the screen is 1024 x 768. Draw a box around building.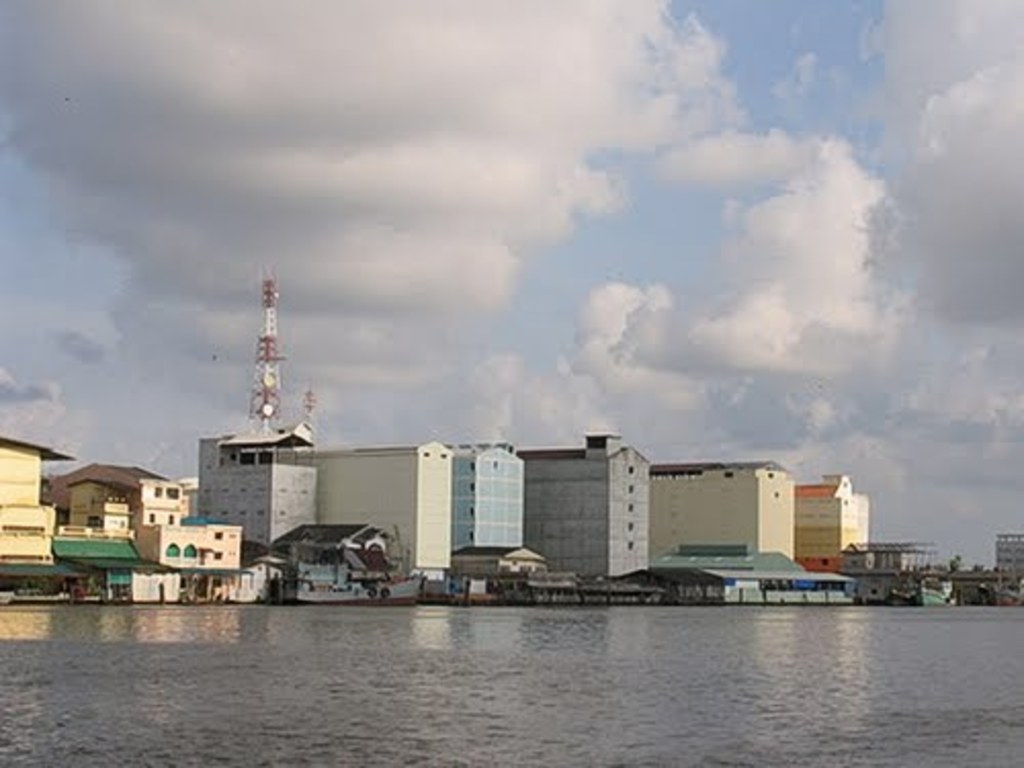
pyautogui.locateOnScreen(993, 537, 1022, 567).
